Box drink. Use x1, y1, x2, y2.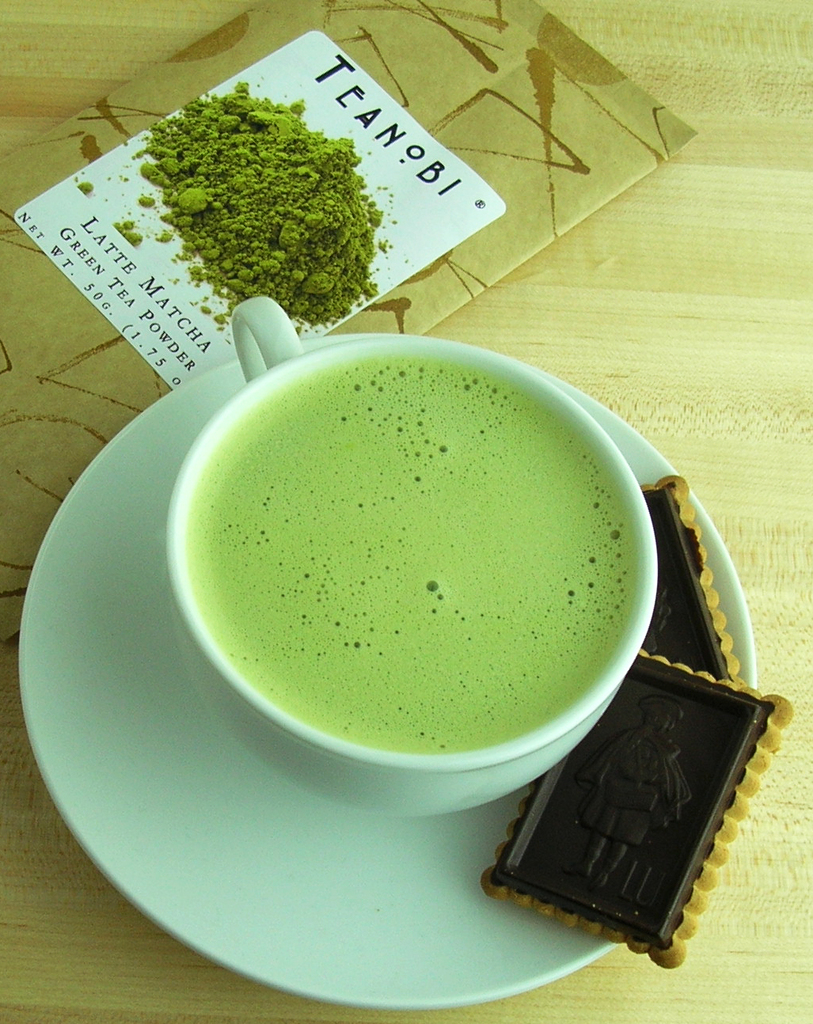
143, 305, 684, 785.
